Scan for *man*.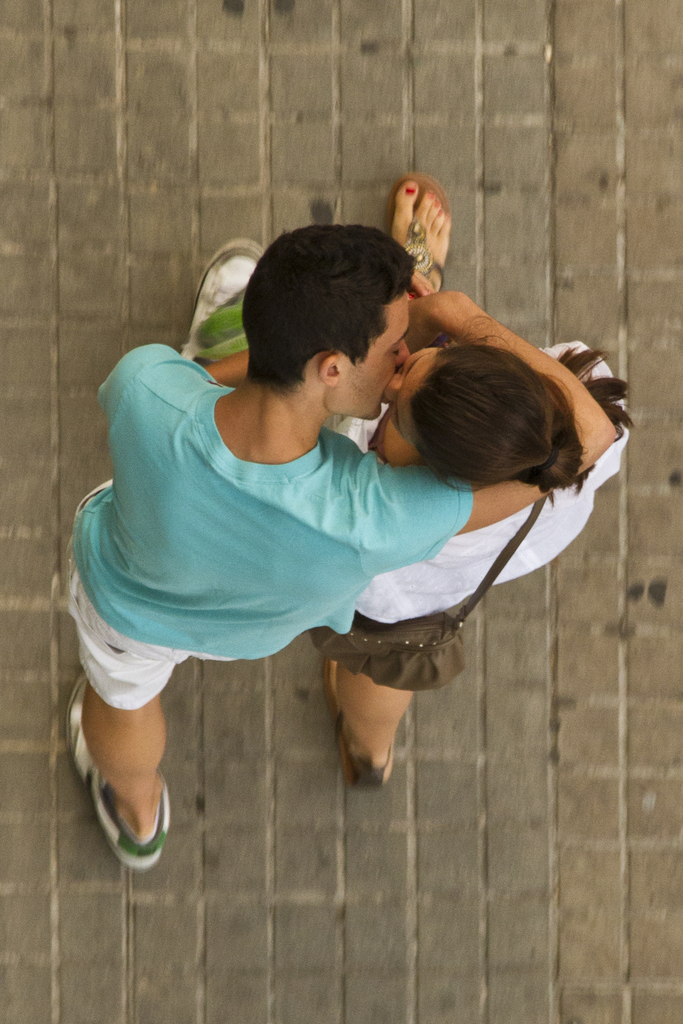
Scan result: <bbox>56, 255, 532, 748</bbox>.
